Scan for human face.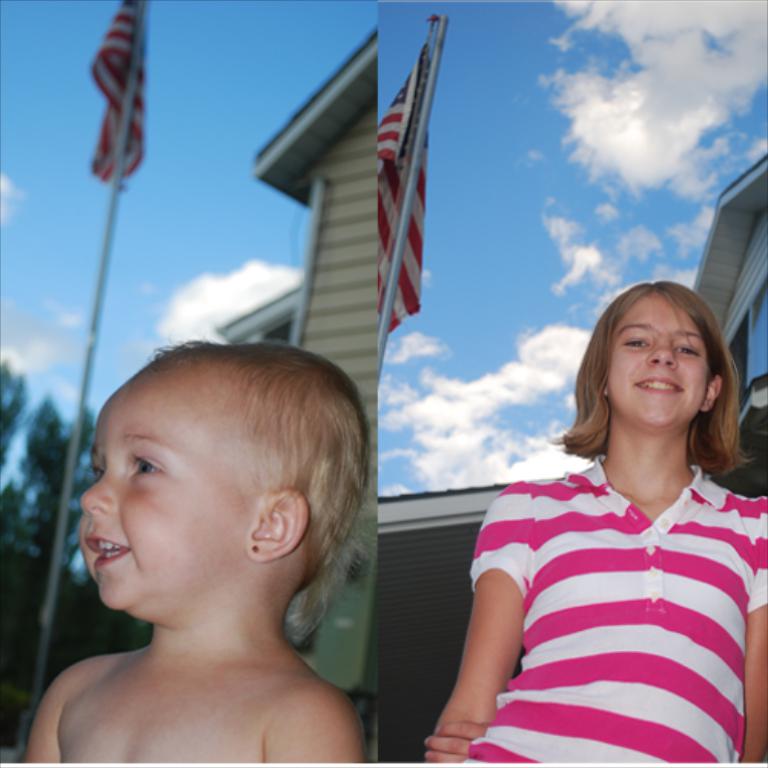
Scan result: crop(608, 287, 708, 427).
